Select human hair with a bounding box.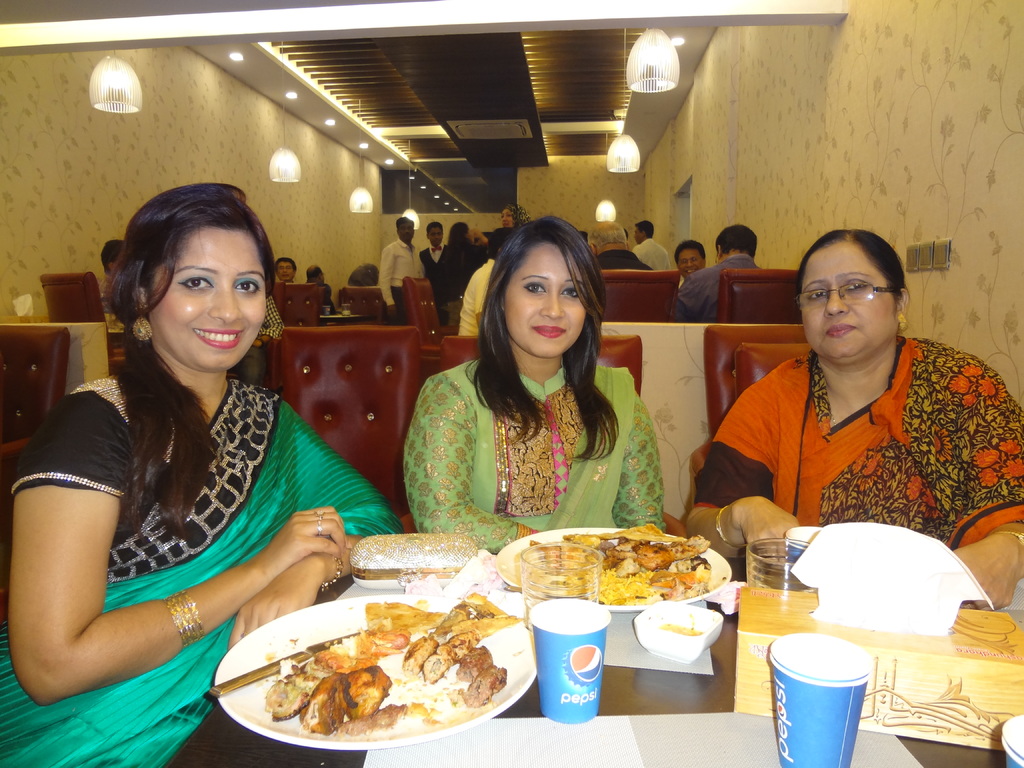
443, 225, 469, 278.
